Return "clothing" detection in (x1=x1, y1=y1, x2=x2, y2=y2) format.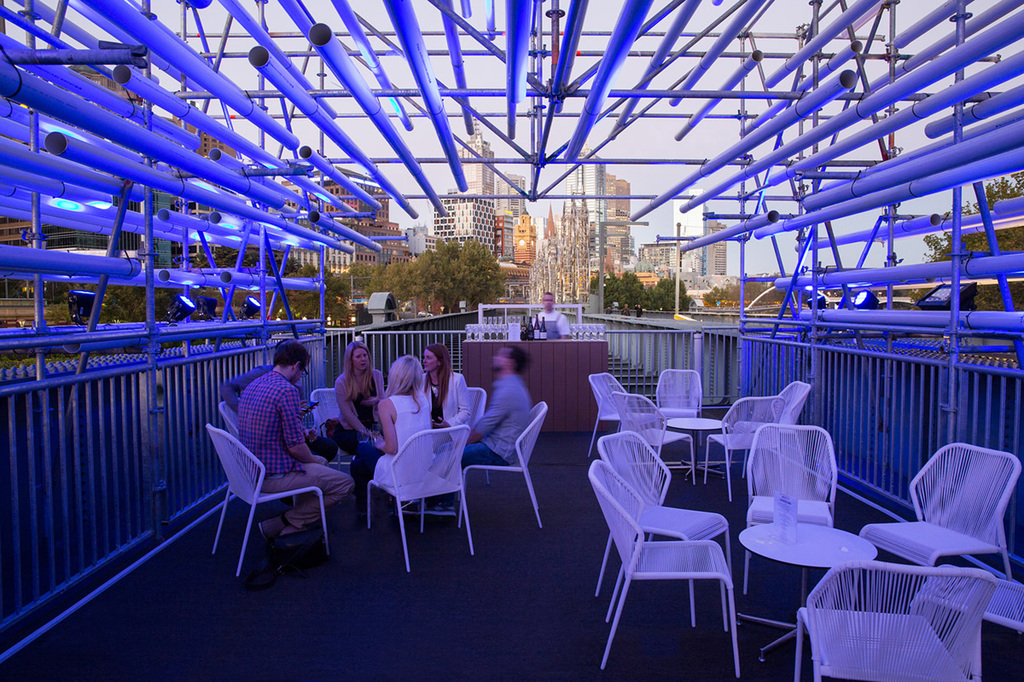
(x1=349, y1=391, x2=431, y2=506).
